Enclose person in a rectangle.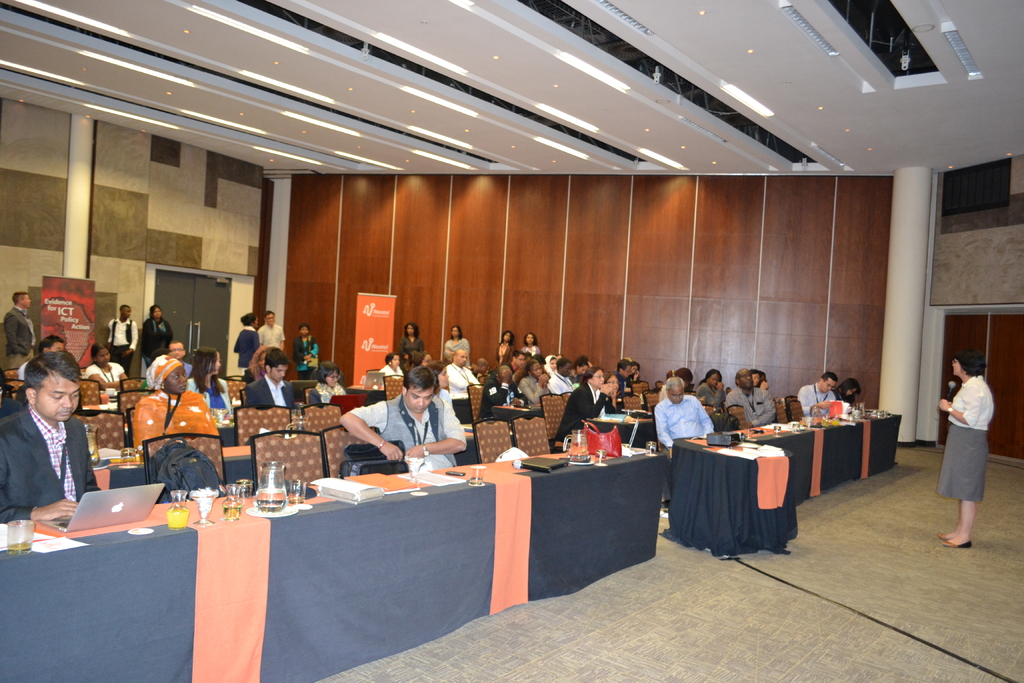
129/352/220/452.
